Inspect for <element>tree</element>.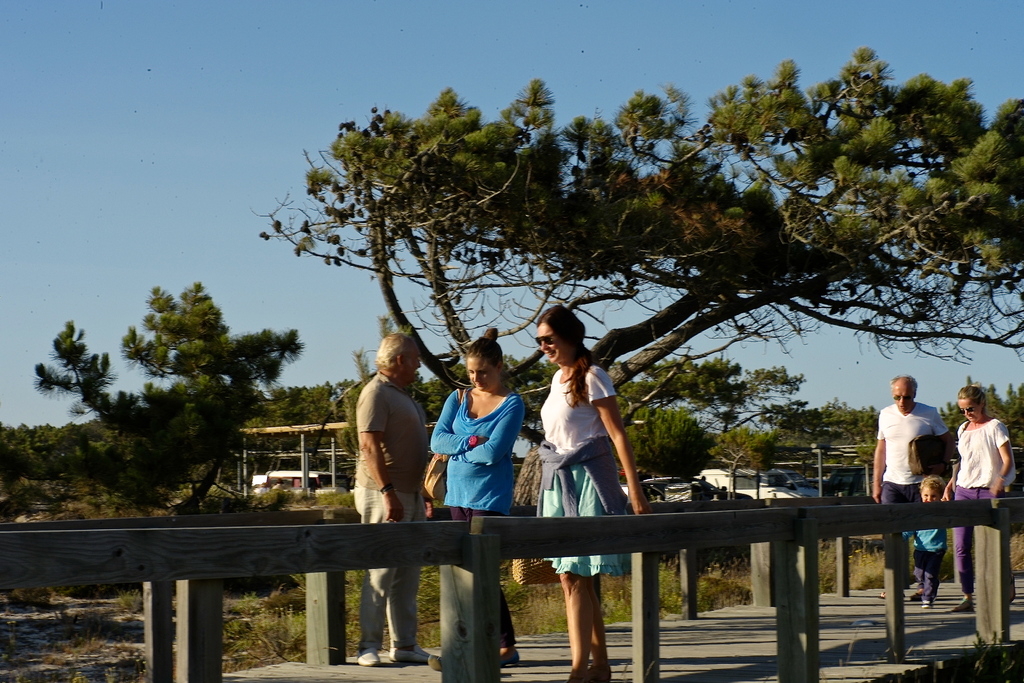
Inspection: left=125, top=280, right=246, bottom=499.
